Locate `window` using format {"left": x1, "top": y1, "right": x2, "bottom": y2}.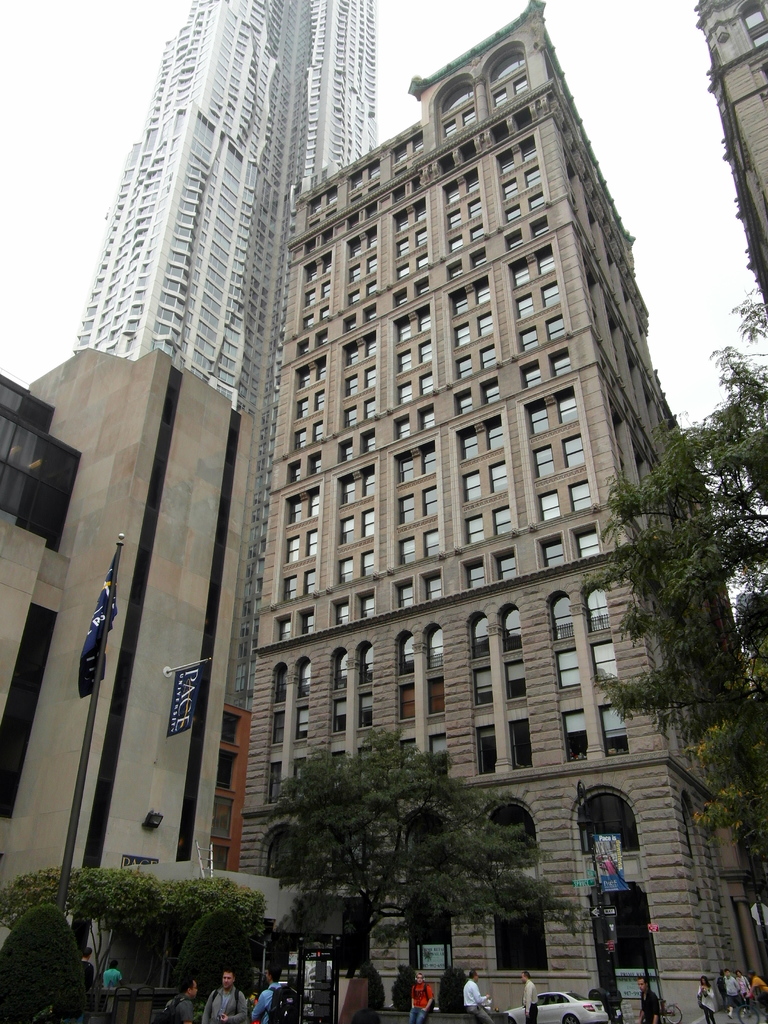
{"left": 541, "top": 492, "right": 558, "bottom": 522}.
